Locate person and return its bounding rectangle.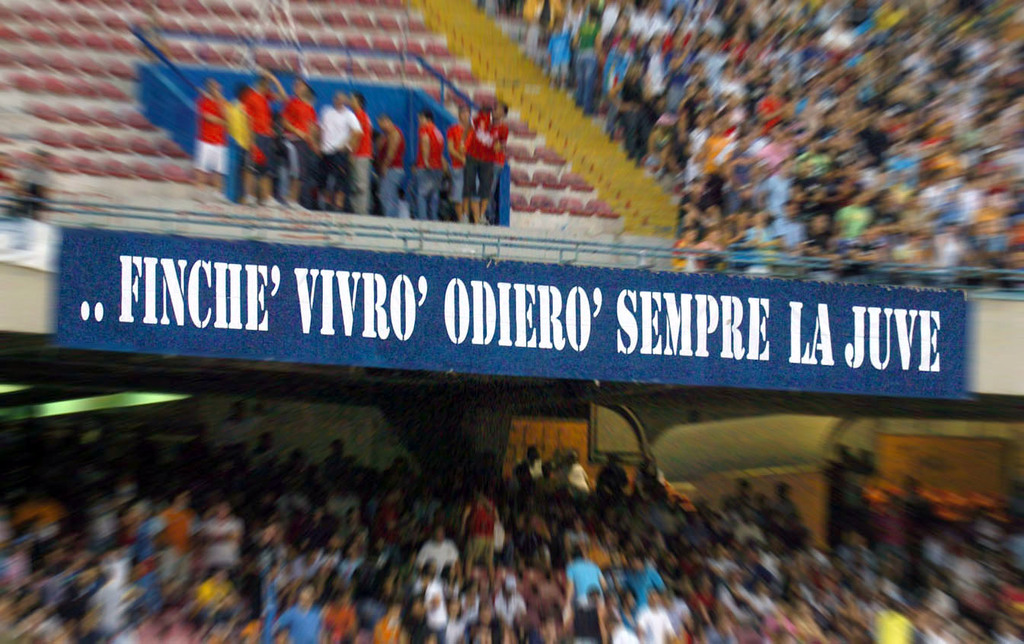
pyautogui.locateOnScreen(464, 86, 515, 209).
